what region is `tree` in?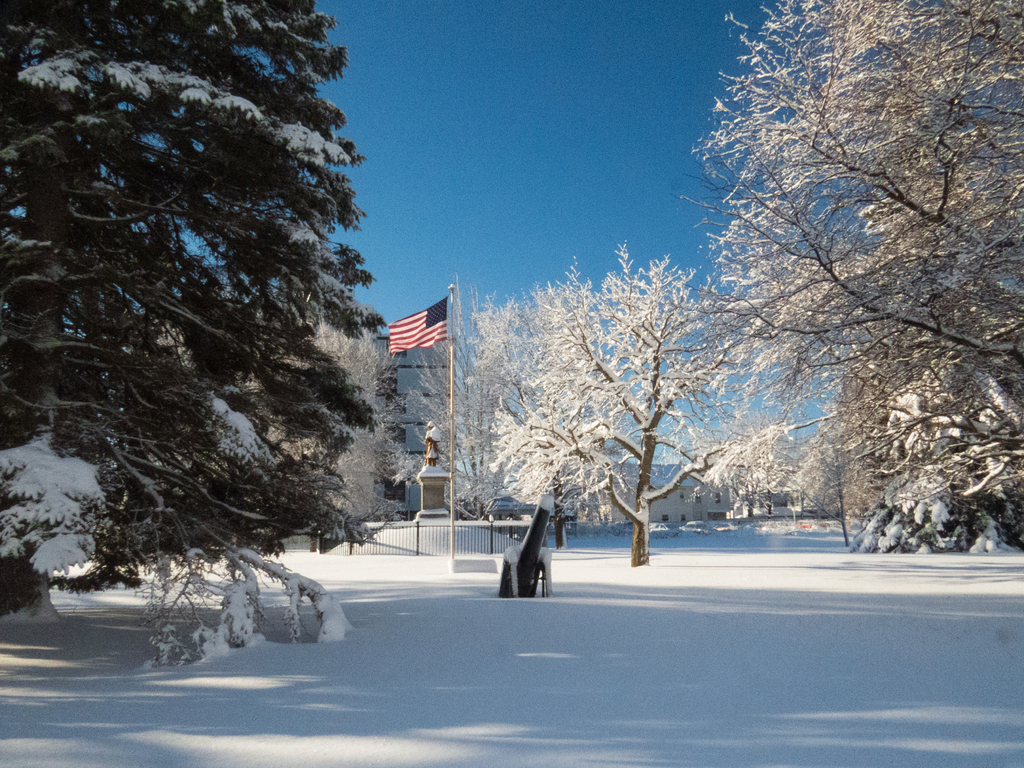
<bbox>219, 308, 396, 538</bbox>.
